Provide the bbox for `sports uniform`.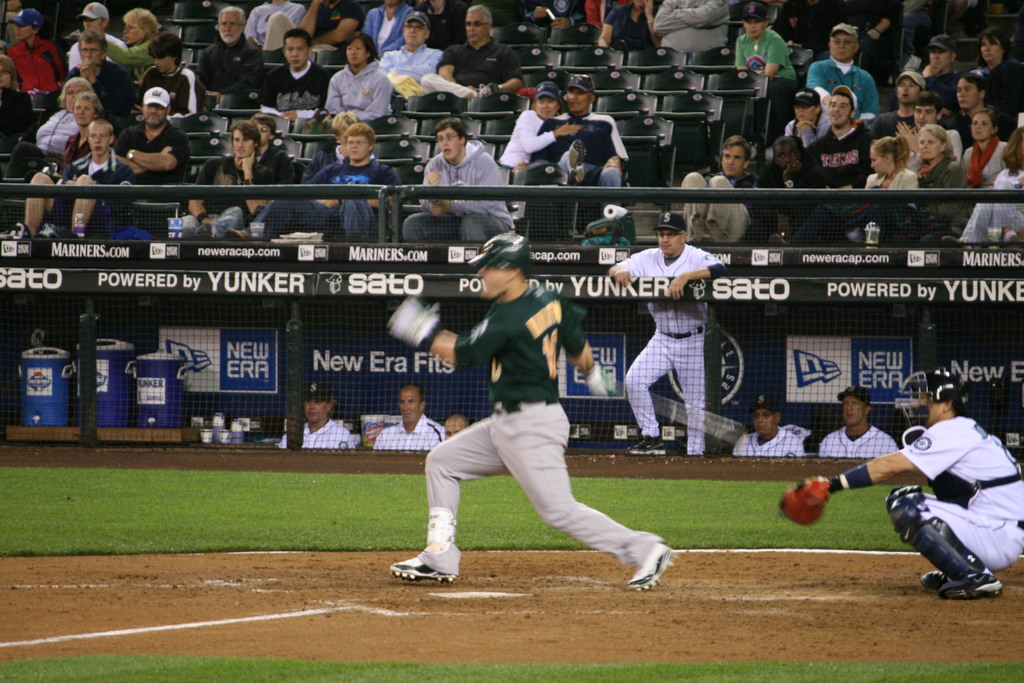
bbox=(615, 240, 724, 462).
